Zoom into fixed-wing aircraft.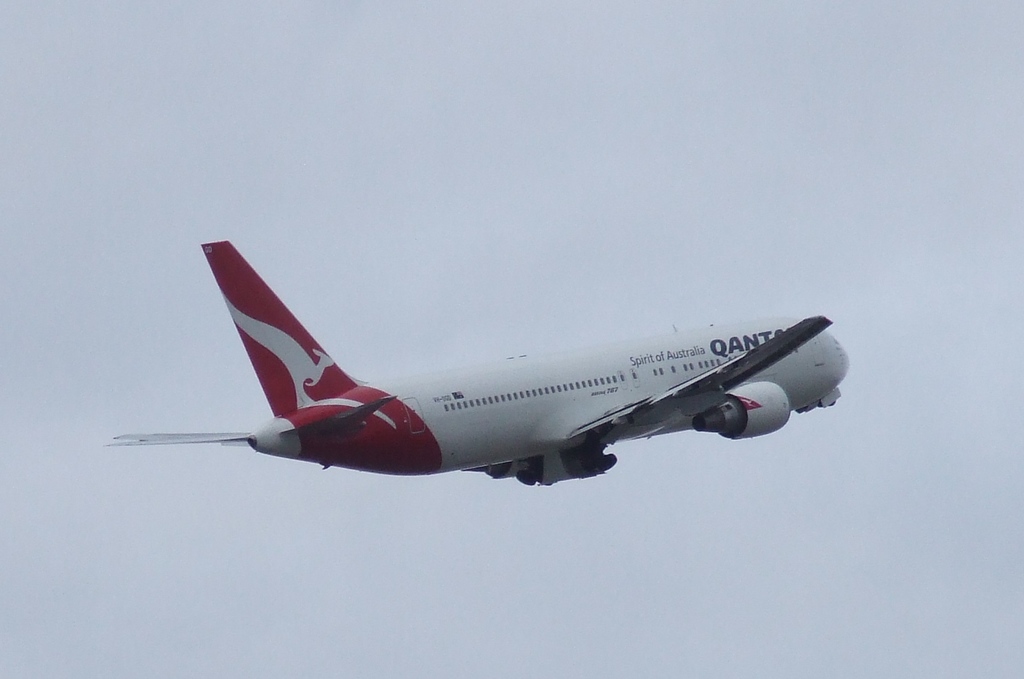
Zoom target: [x1=103, y1=244, x2=882, y2=502].
